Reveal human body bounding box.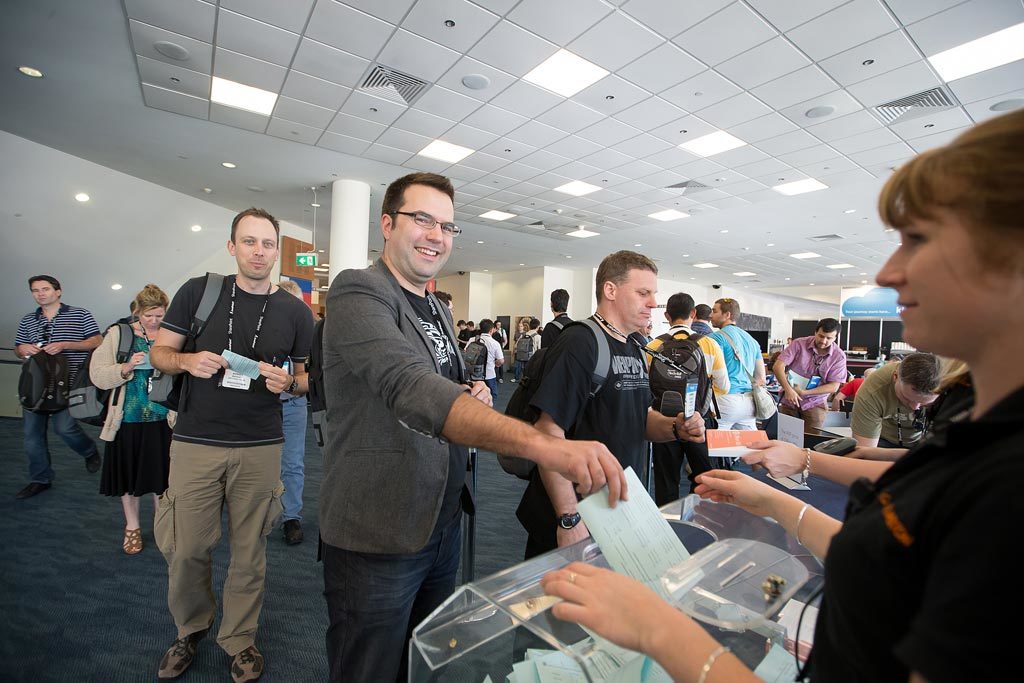
Revealed: bbox=(83, 313, 176, 559).
